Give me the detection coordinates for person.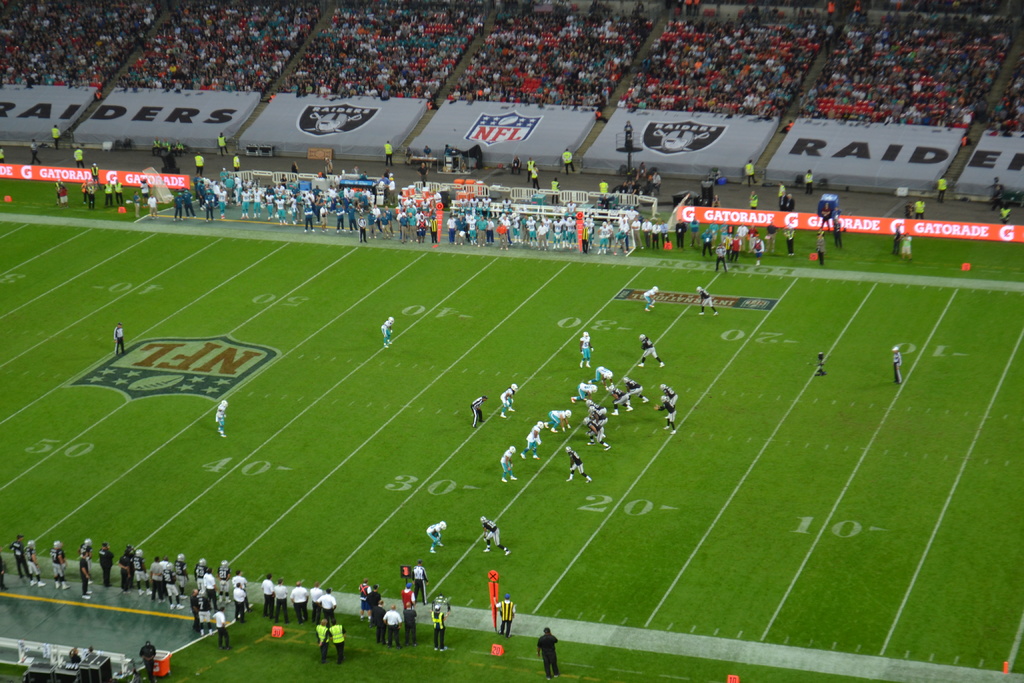
bbox=(102, 179, 110, 210).
